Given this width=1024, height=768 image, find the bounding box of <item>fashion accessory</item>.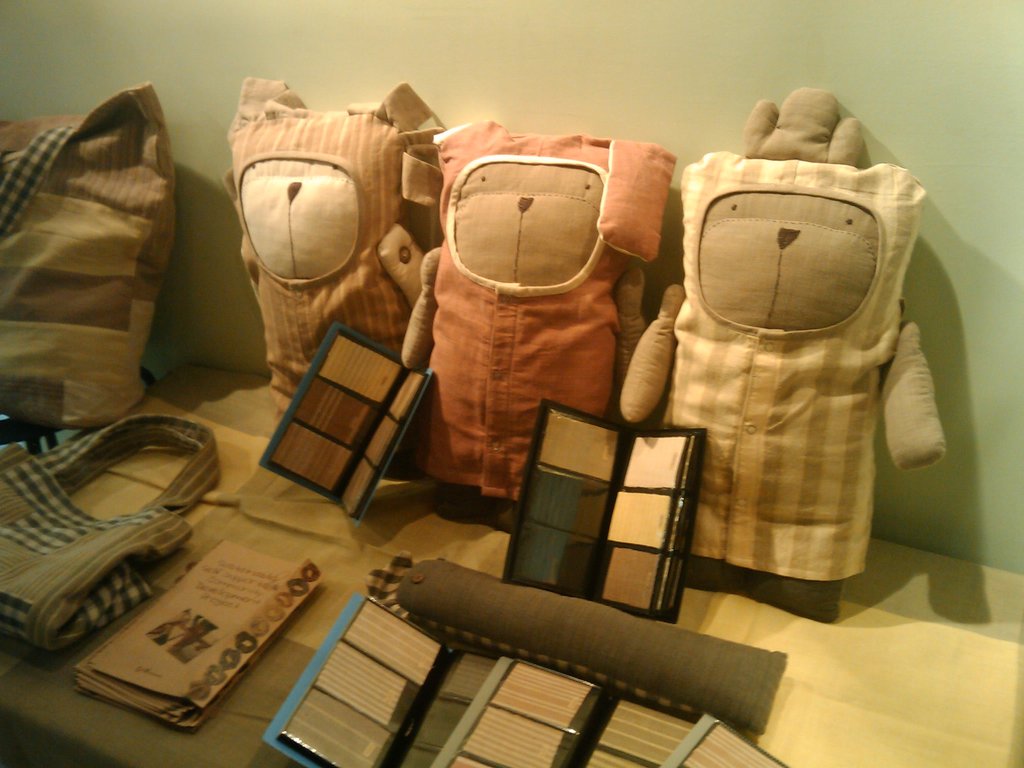
detection(0, 81, 175, 431).
